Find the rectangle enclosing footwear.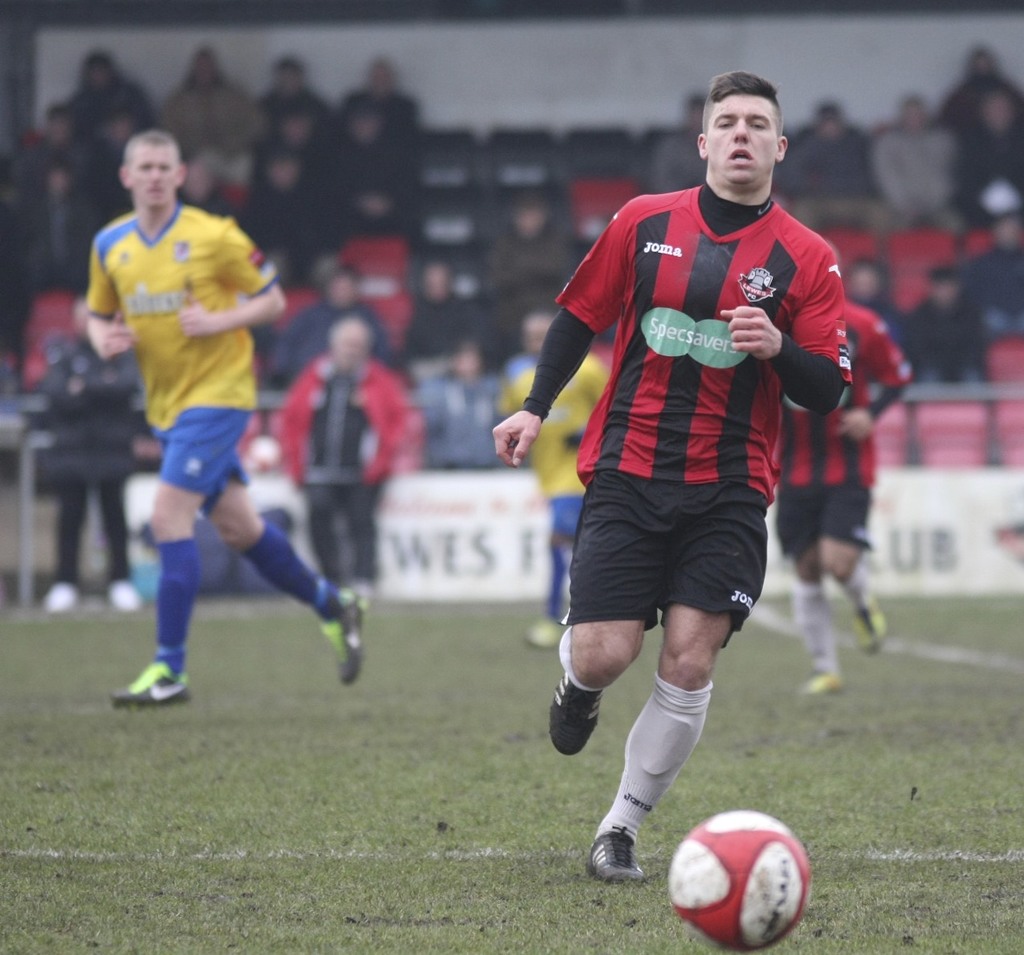
<bbox>43, 579, 84, 617</bbox>.
